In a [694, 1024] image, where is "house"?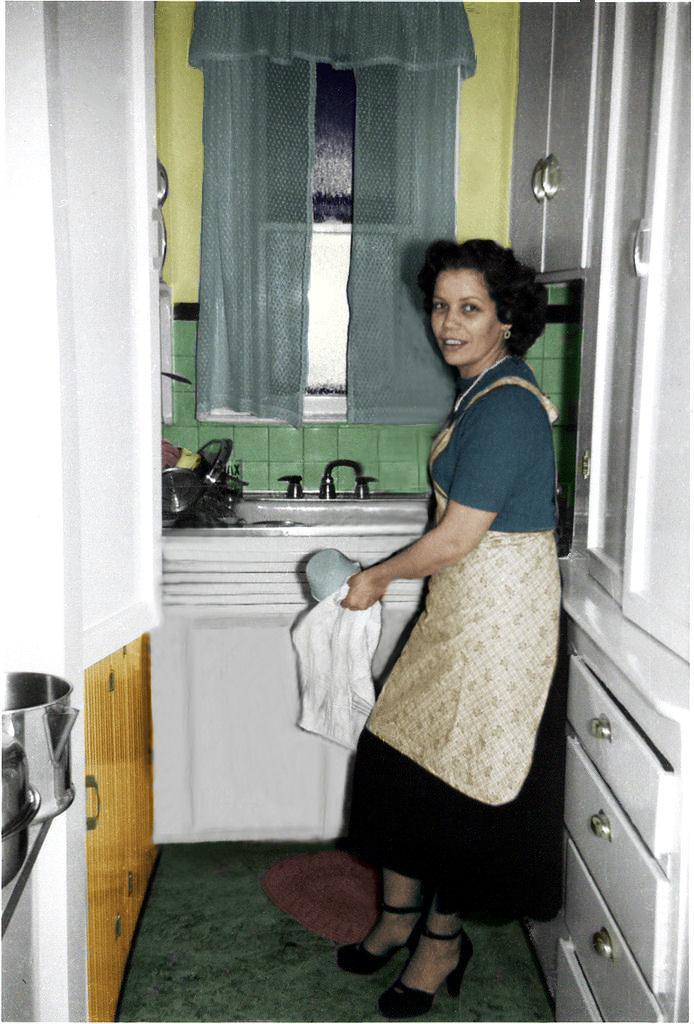
box=[1, 0, 680, 1023].
